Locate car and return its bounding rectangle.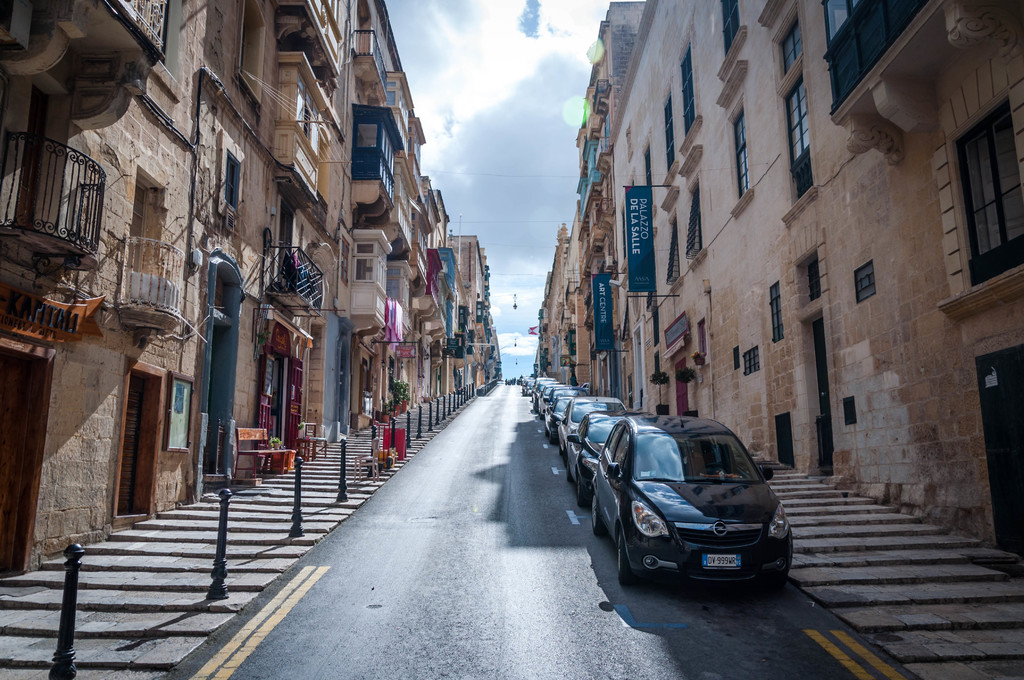
<region>591, 392, 797, 607</region>.
